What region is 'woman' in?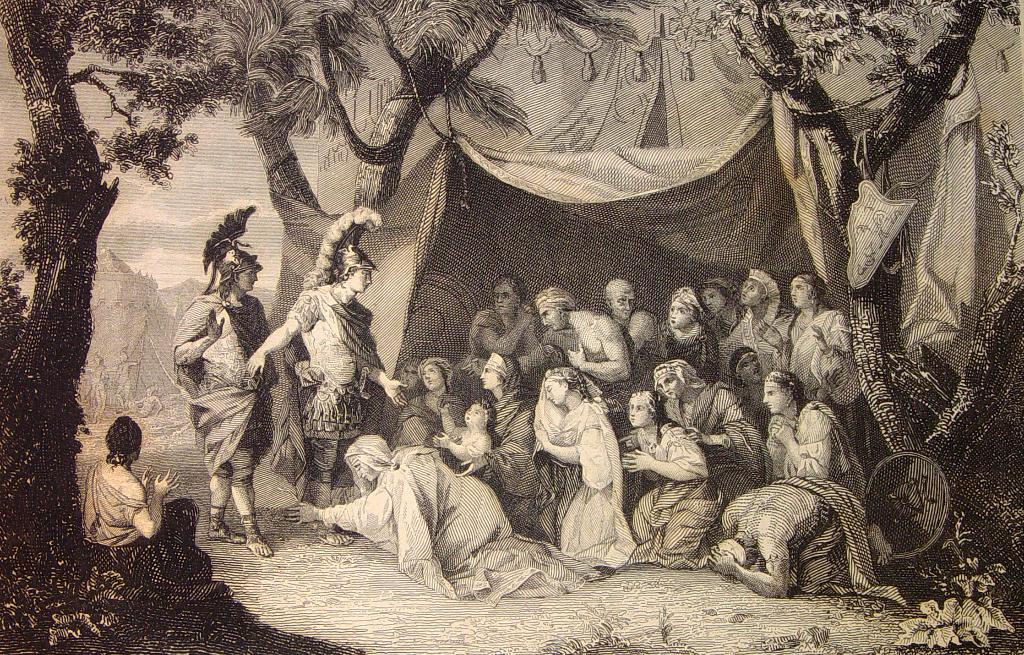
536/350/635/565.
